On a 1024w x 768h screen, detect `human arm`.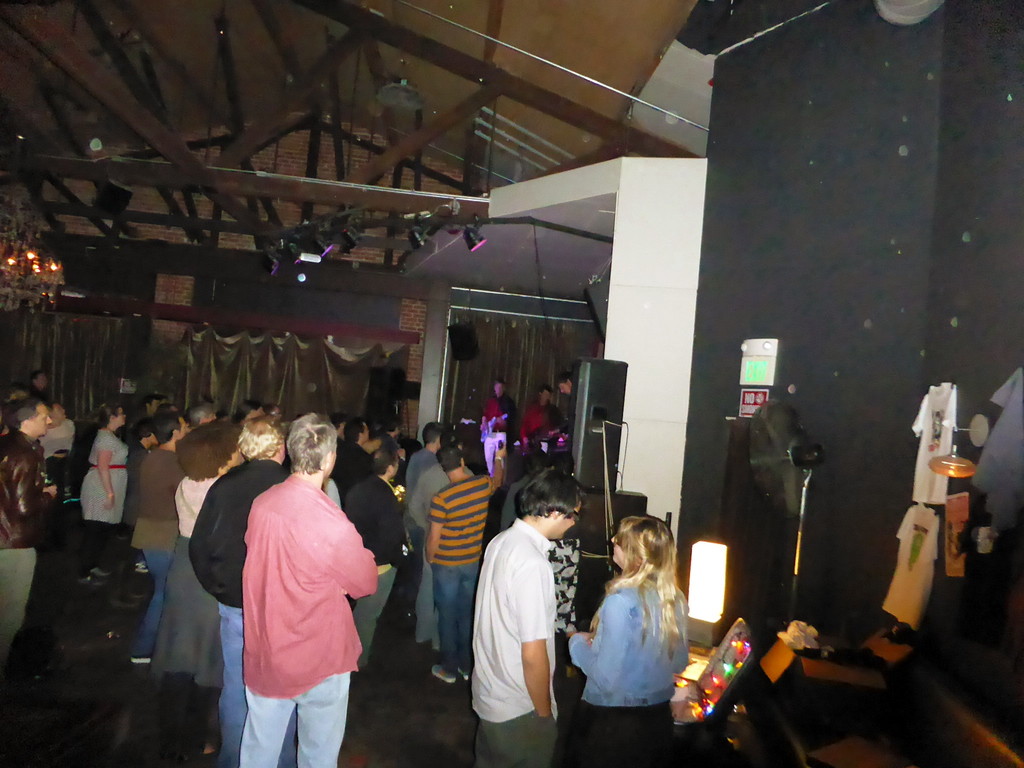
bbox(475, 397, 493, 441).
